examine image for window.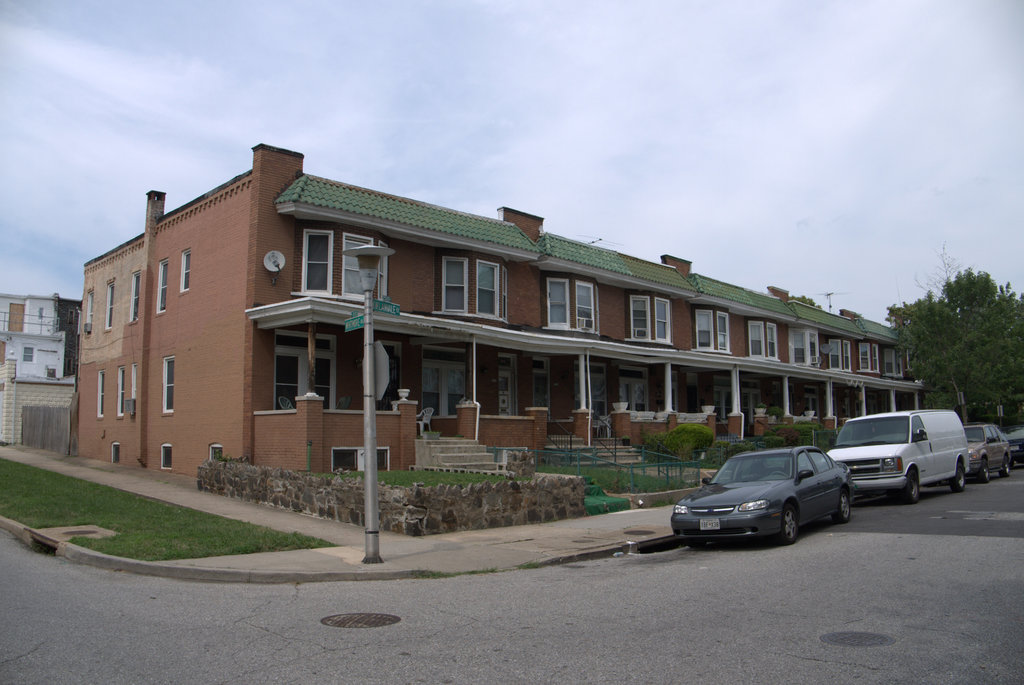
Examination result: box=[884, 348, 906, 379].
